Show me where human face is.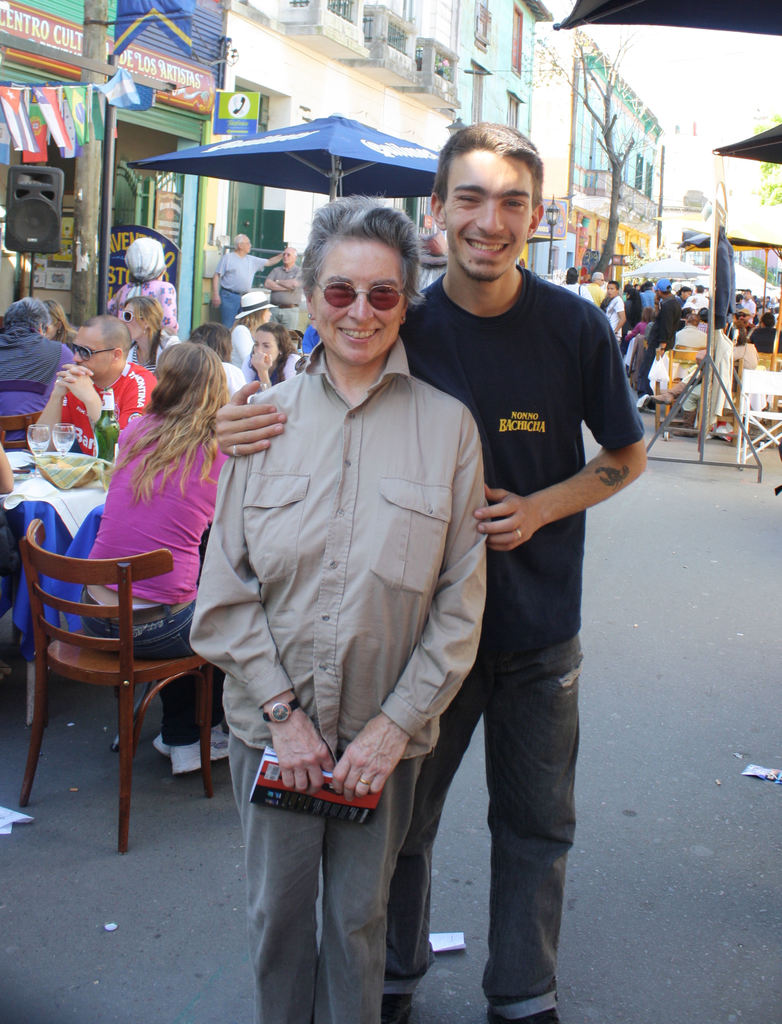
human face is at 124/305/143/340.
